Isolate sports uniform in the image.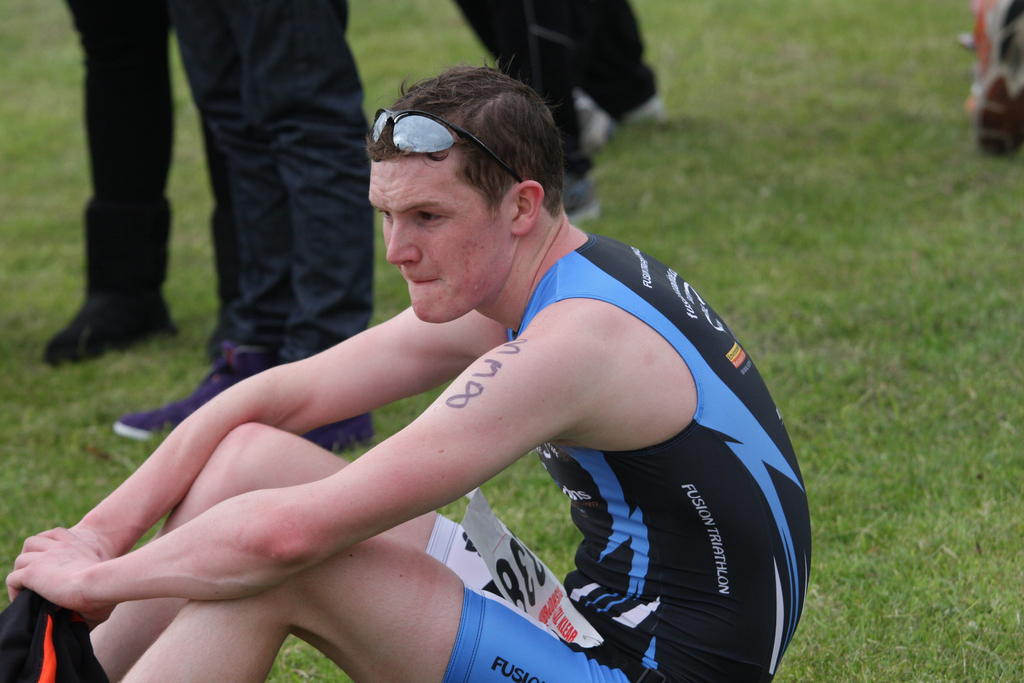
Isolated region: 426/231/812/682.
